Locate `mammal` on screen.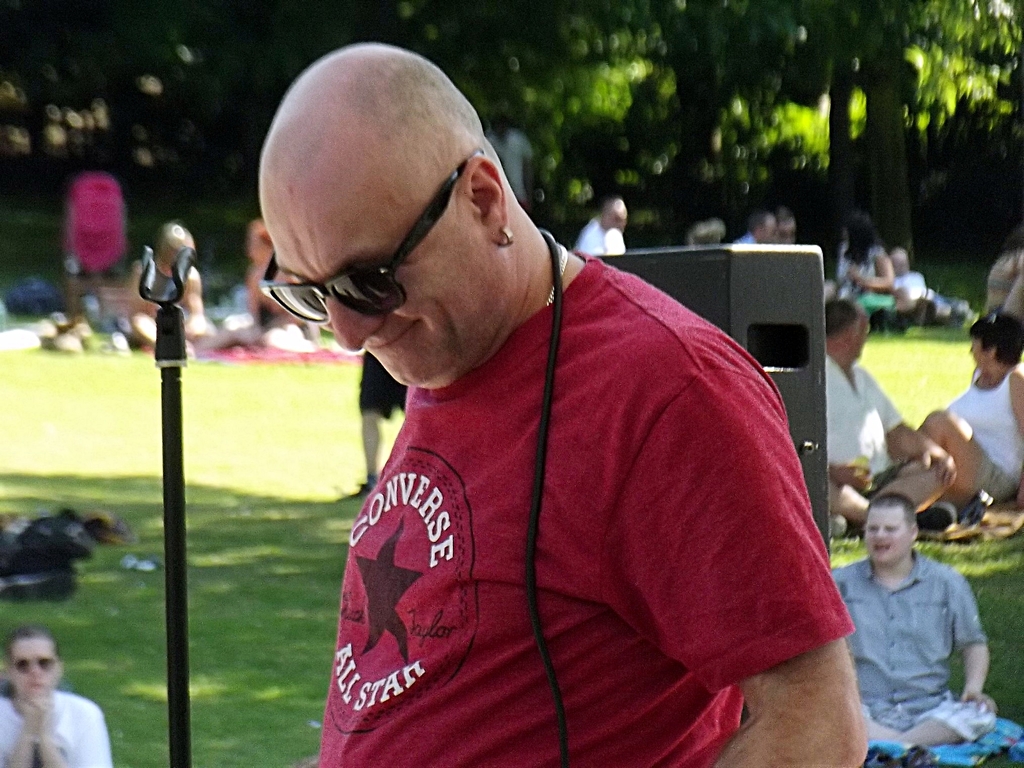
On screen at Rect(134, 221, 215, 360).
